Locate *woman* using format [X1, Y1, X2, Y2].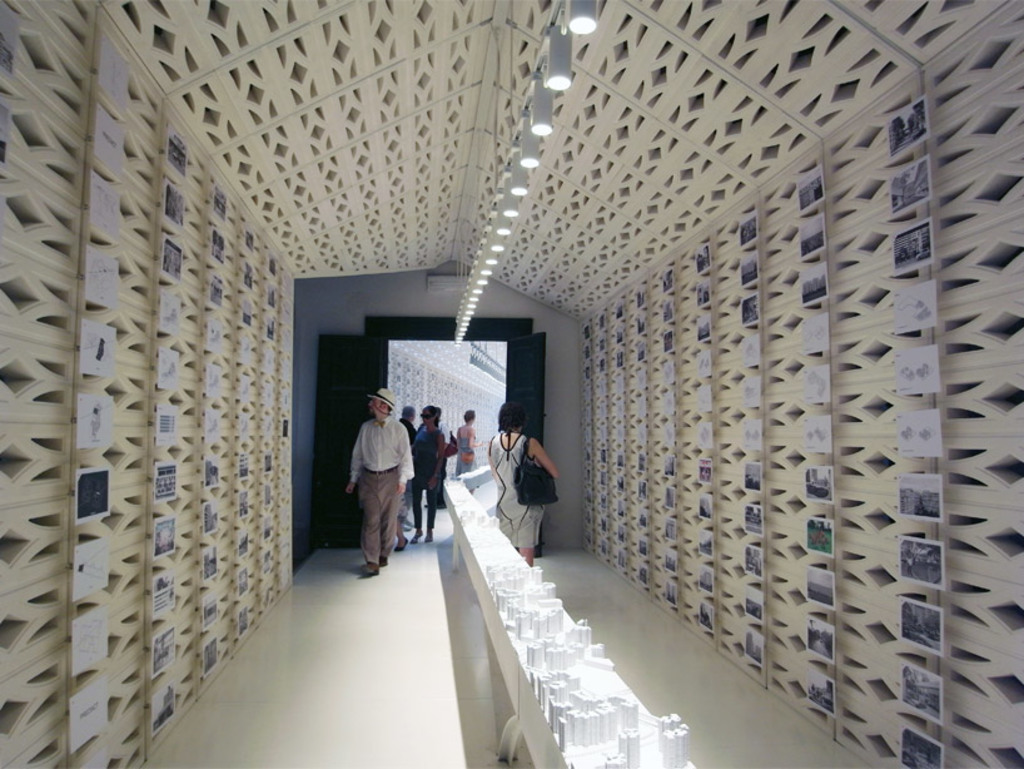
[453, 407, 481, 475].
